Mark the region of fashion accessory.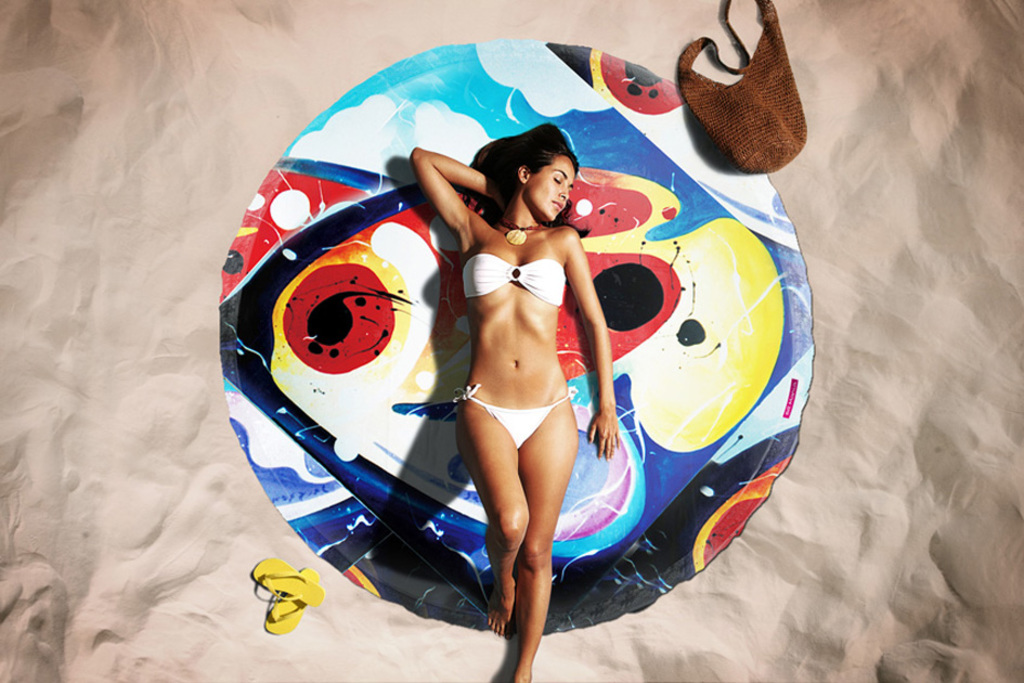
Region: {"x1": 674, "y1": 0, "x2": 807, "y2": 173}.
